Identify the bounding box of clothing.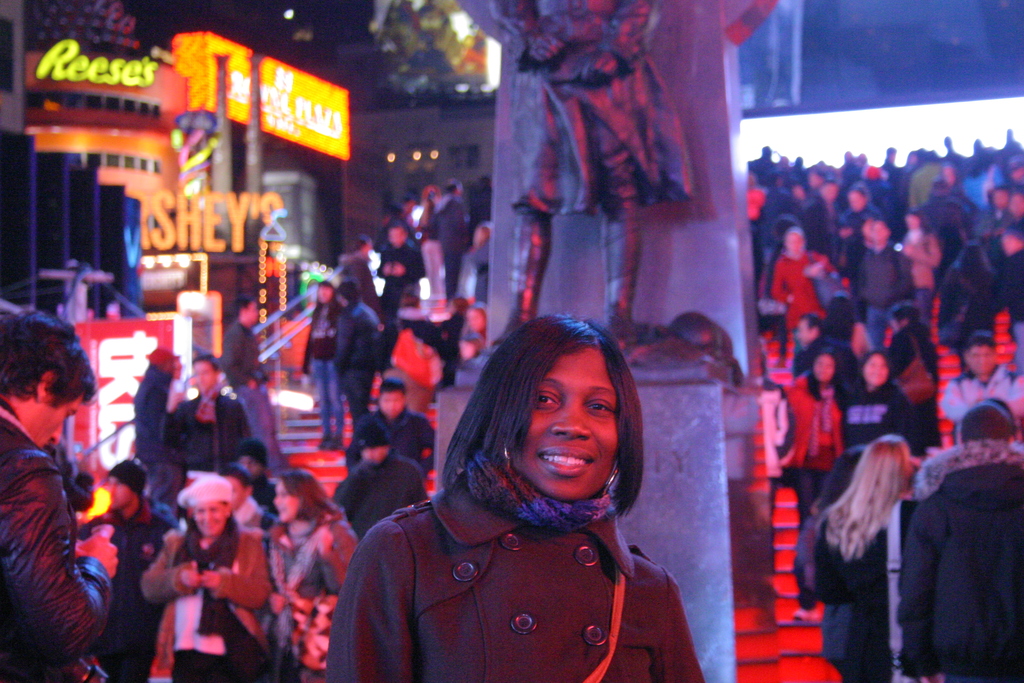
BBox(165, 390, 243, 474).
